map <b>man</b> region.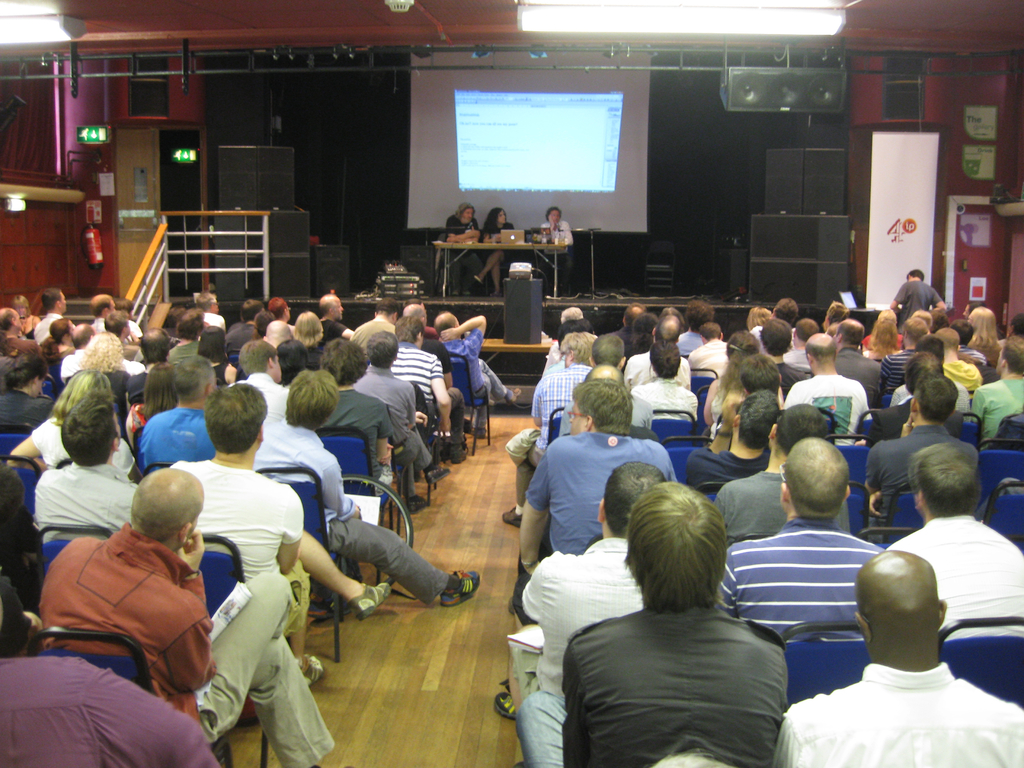
Mapped to crop(708, 438, 891, 646).
